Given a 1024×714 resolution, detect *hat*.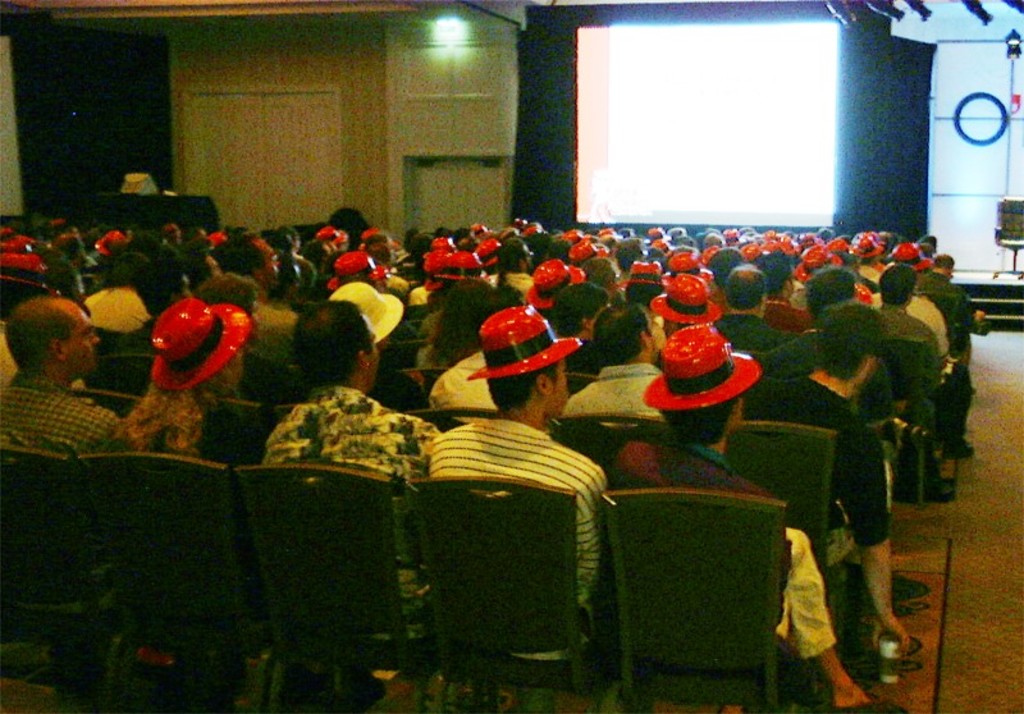
572,242,611,270.
